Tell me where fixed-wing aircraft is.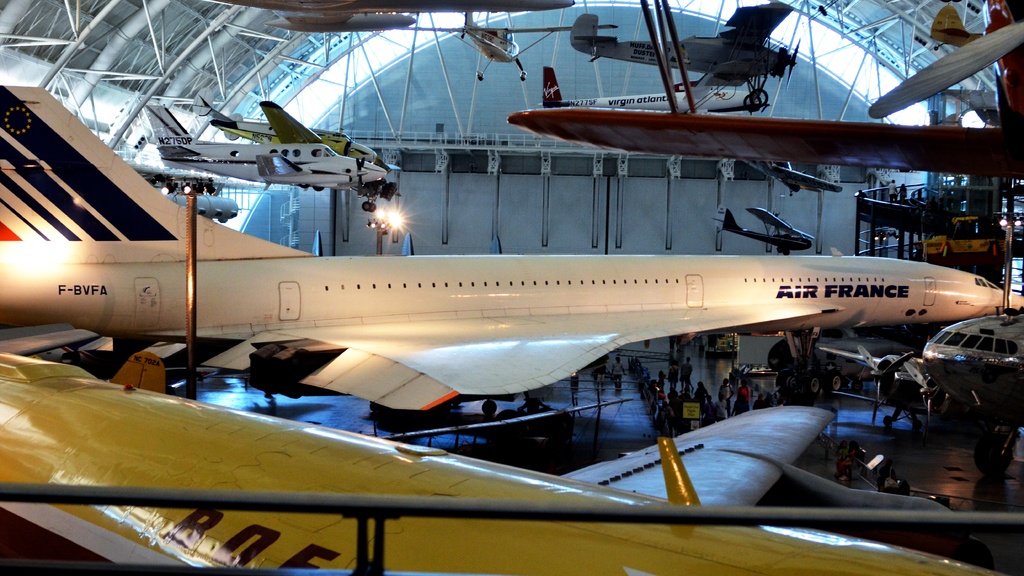
fixed-wing aircraft is at {"x1": 189, "y1": 104, "x2": 376, "y2": 156}.
